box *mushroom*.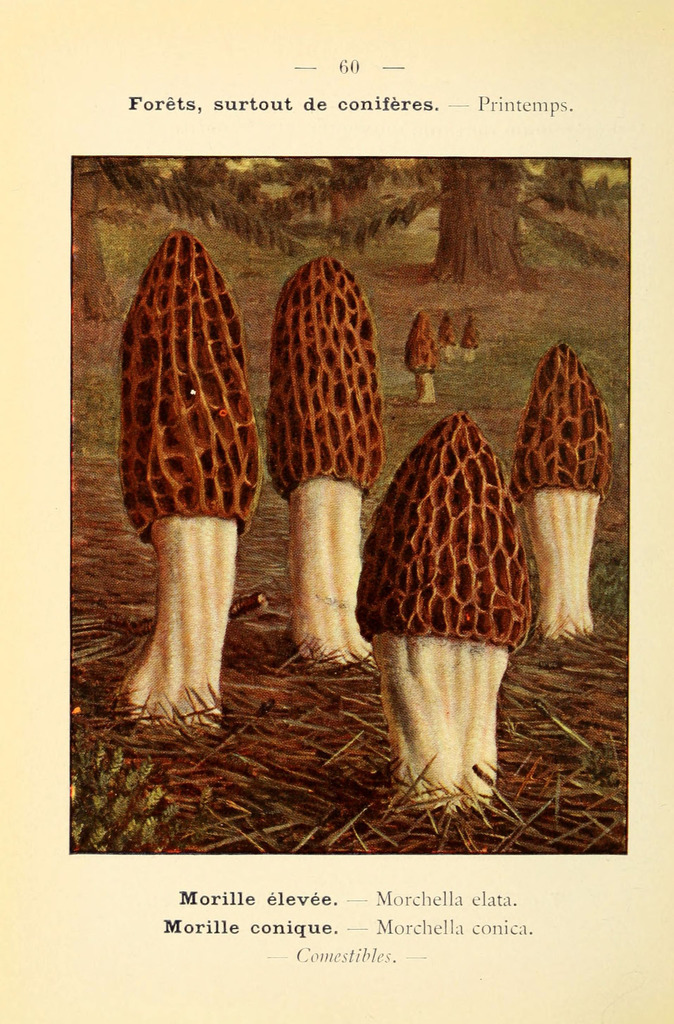
{"left": 399, "top": 303, "right": 438, "bottom": 410}.
